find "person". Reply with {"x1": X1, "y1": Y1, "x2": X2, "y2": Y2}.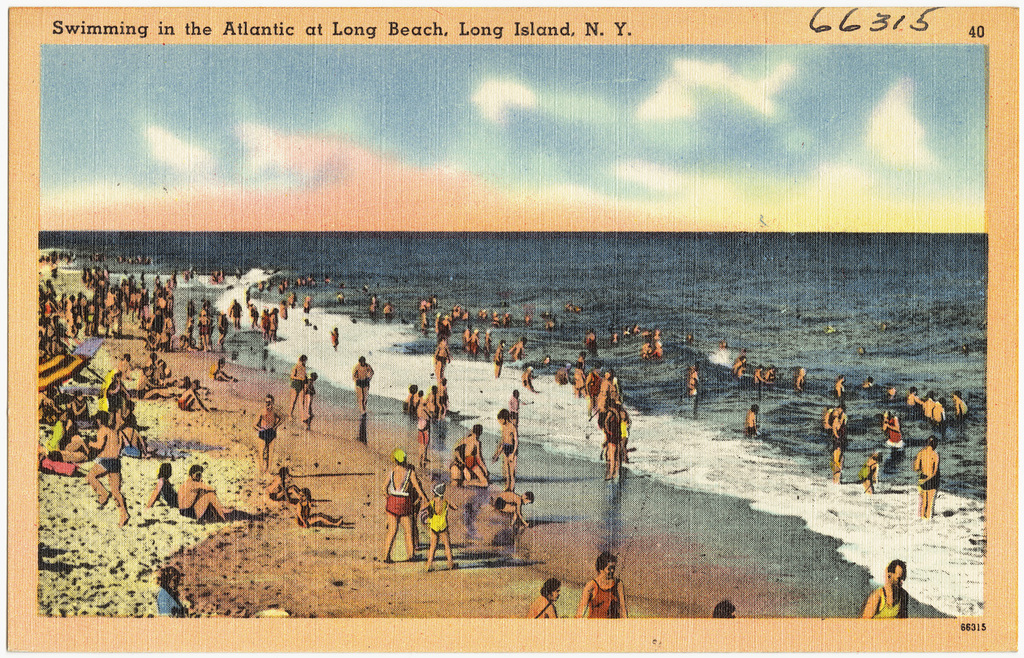
{"x1": 175, "y1": 454, "x2": 238, "y2": 524}.
